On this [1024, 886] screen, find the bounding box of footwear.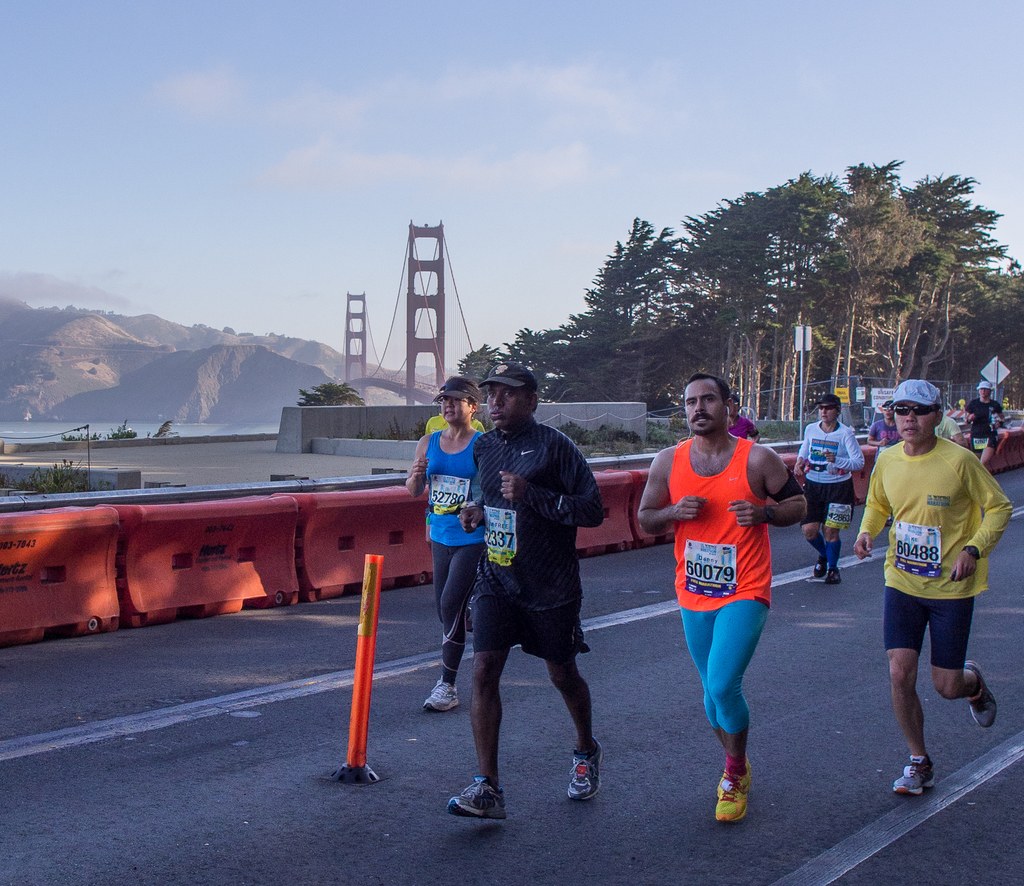
Bounding box: <region>816, 560, 840, 586</region>.
